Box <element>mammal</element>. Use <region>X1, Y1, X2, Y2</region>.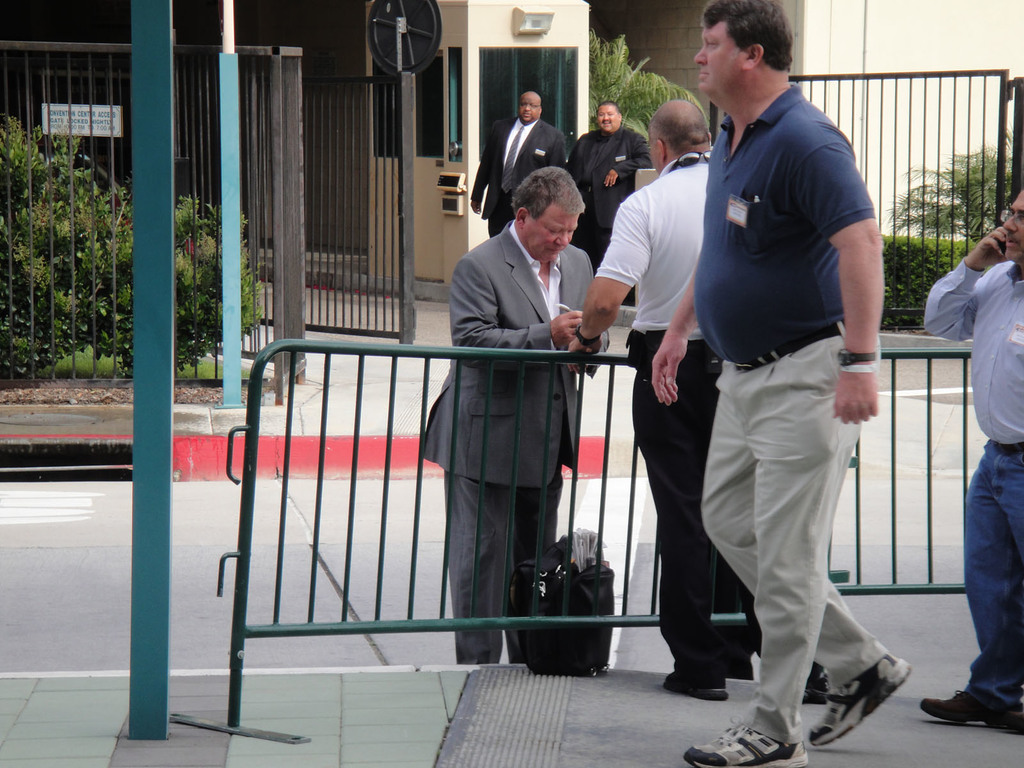
<region>472, 92, 561, 237</region>.
